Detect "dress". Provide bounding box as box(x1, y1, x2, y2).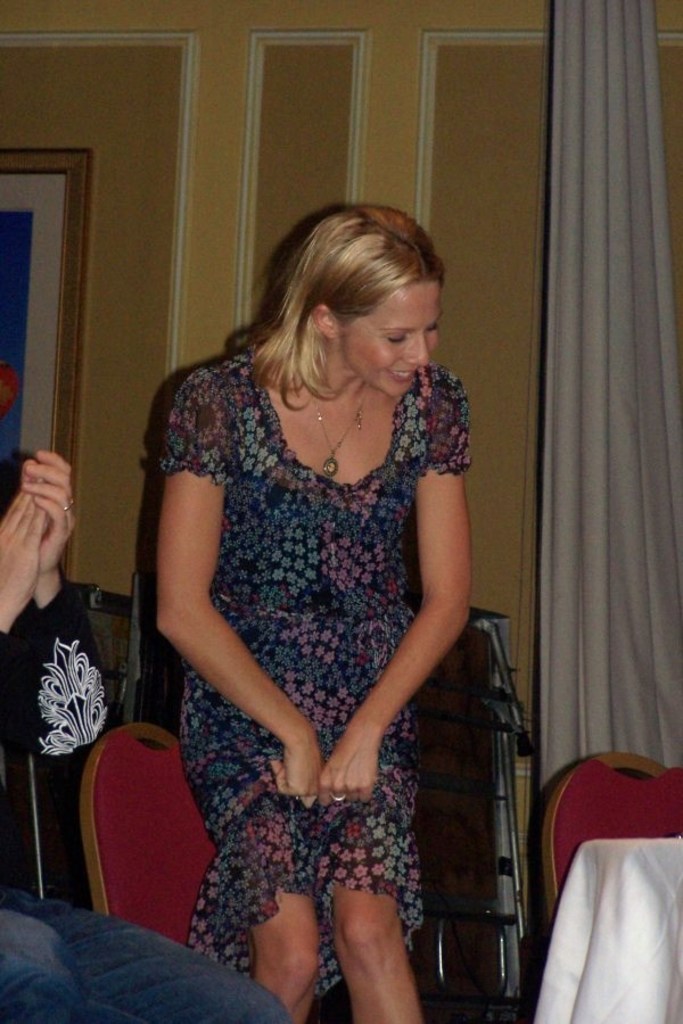
box(154, 352, 475, 997).
